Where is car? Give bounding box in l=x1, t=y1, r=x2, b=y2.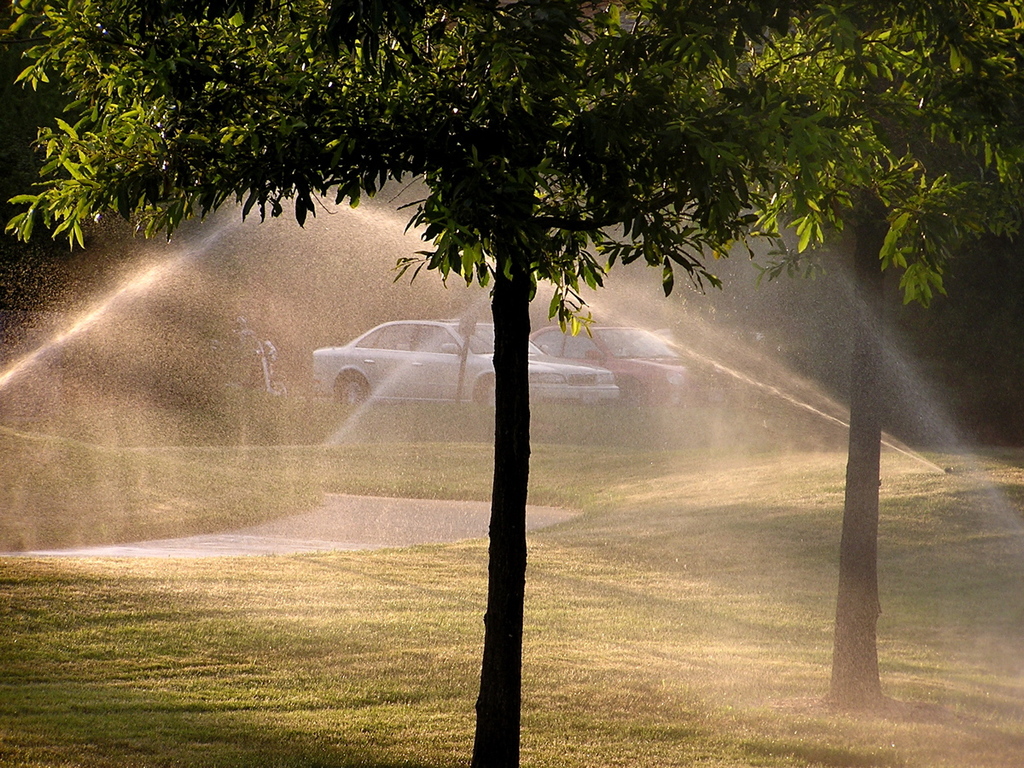
l=313, t=315, r=620, b=420.
